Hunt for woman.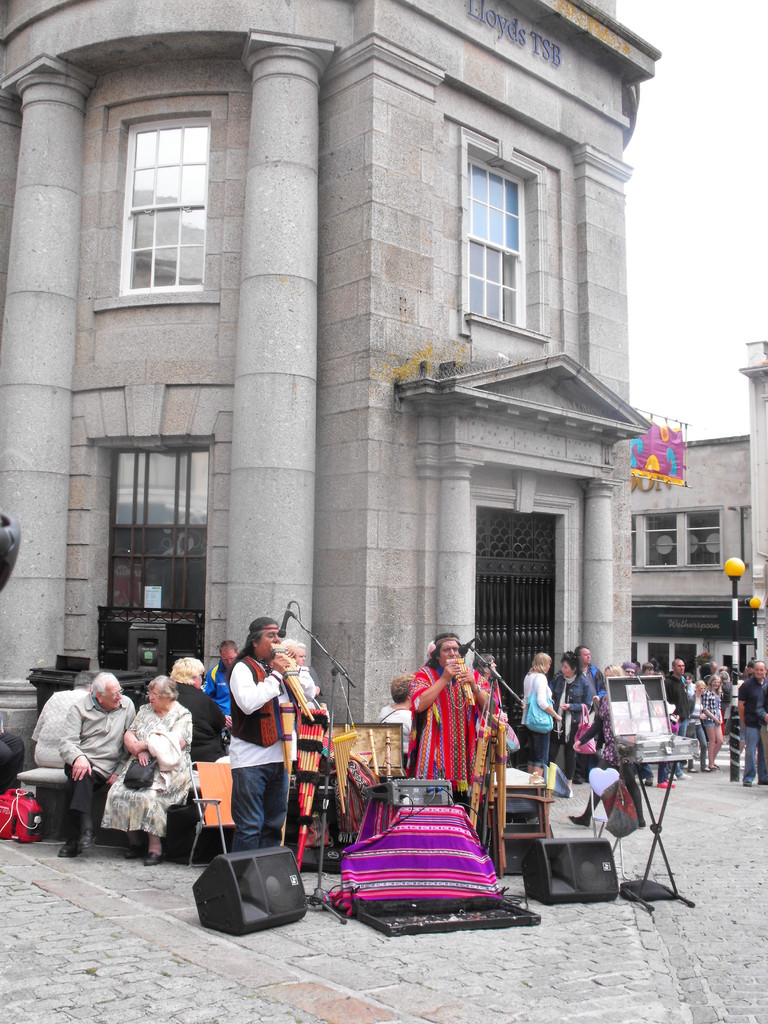
Hunted down at locate(705, 675, 721, 769).
